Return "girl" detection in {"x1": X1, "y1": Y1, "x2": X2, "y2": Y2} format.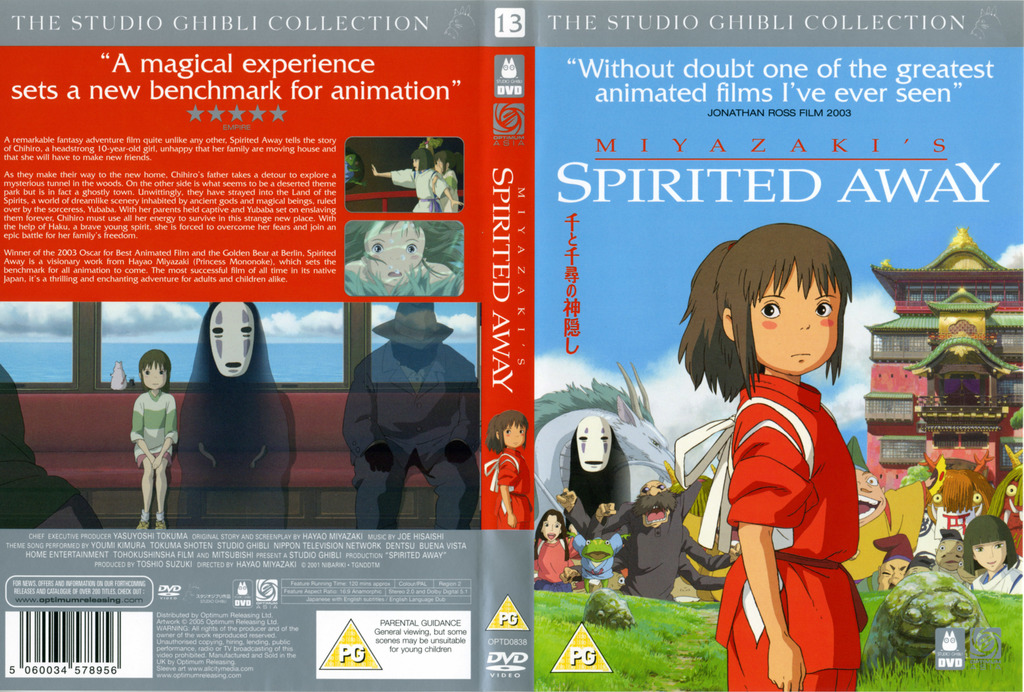
{"x1": 430, "y1": 152, "x2": 459, "y2": 217}.
